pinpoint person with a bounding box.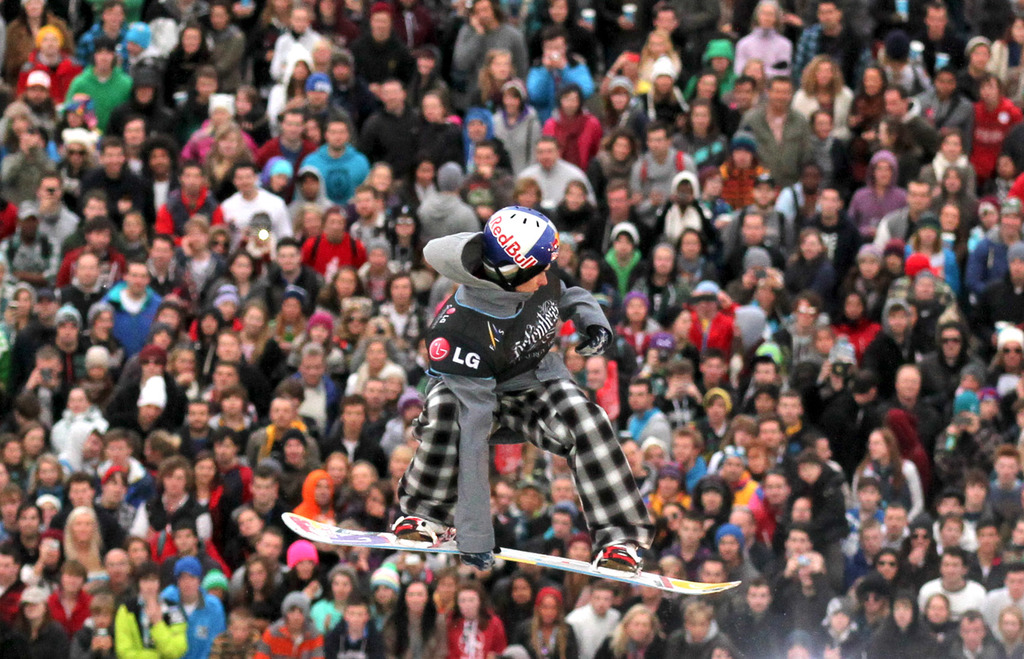
region(916, 546, 988, 621).
